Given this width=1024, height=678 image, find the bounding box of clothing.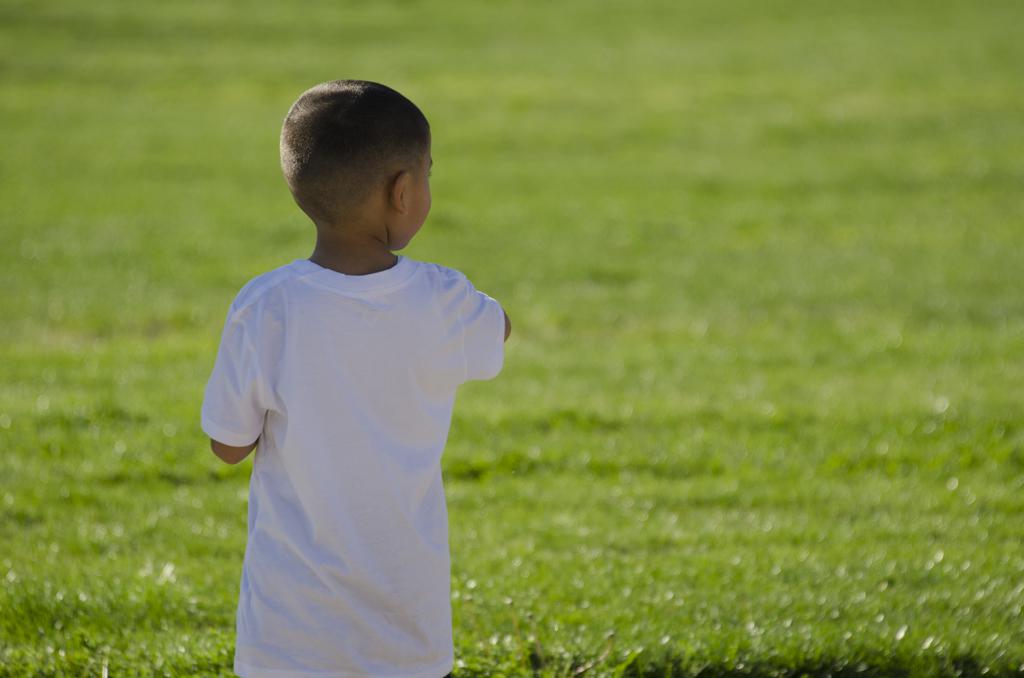
locate(204, 256, 508, 677).
